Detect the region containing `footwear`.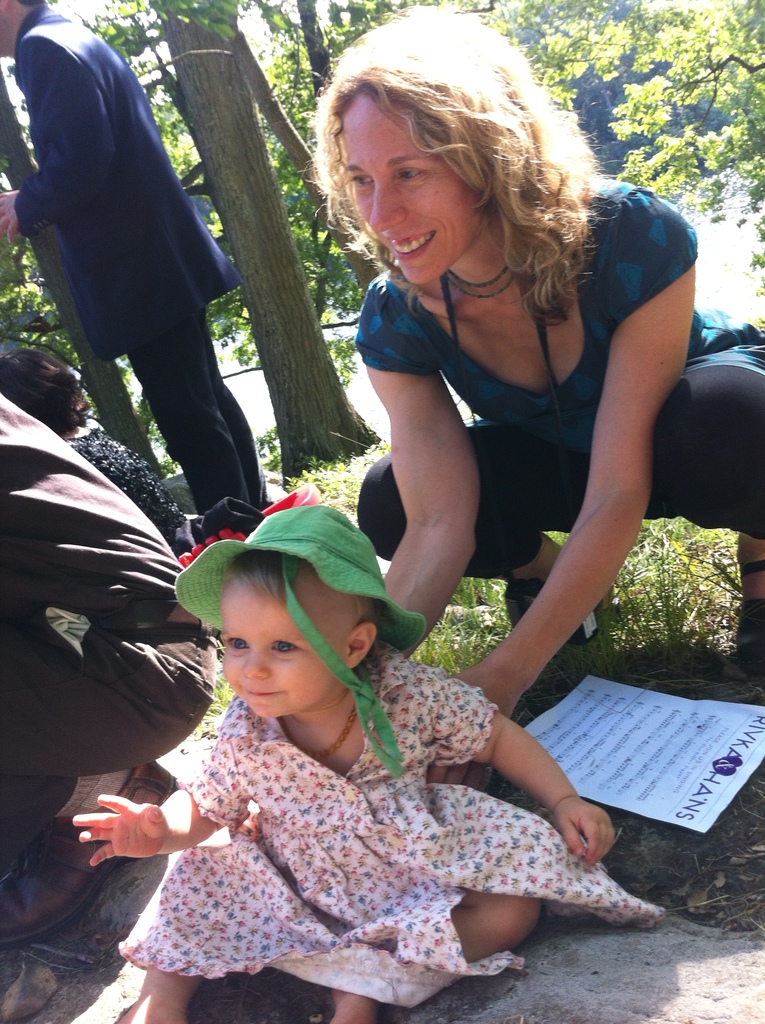
{"x1": 730, "y1": 541, "x2": 764, "y2": 686}.
